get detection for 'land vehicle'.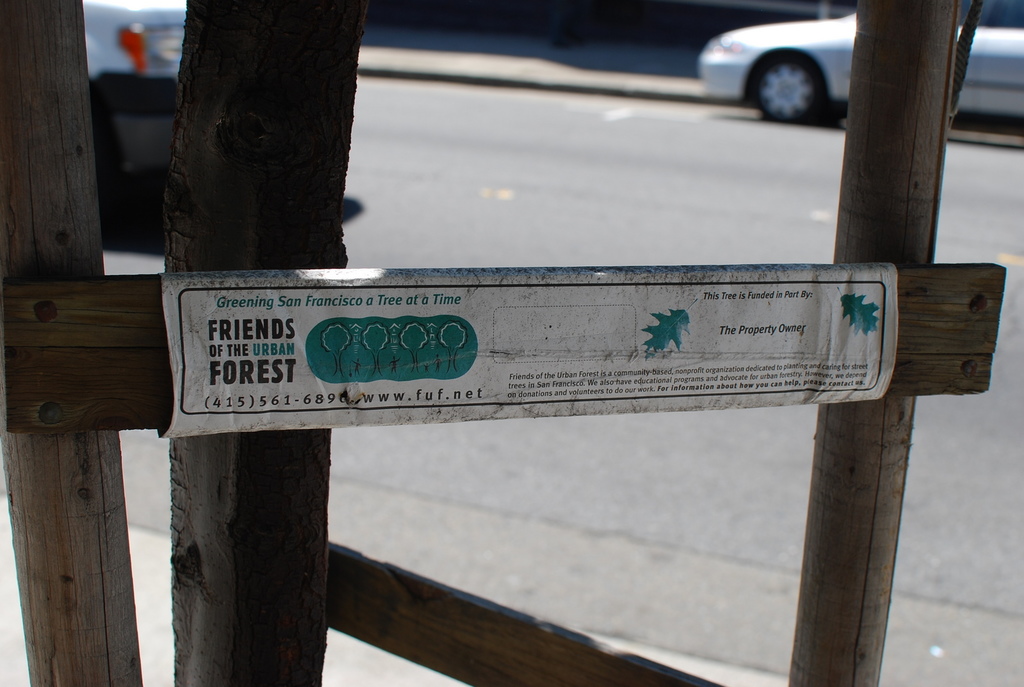
Detection: region(80, 0, 188, 77).
